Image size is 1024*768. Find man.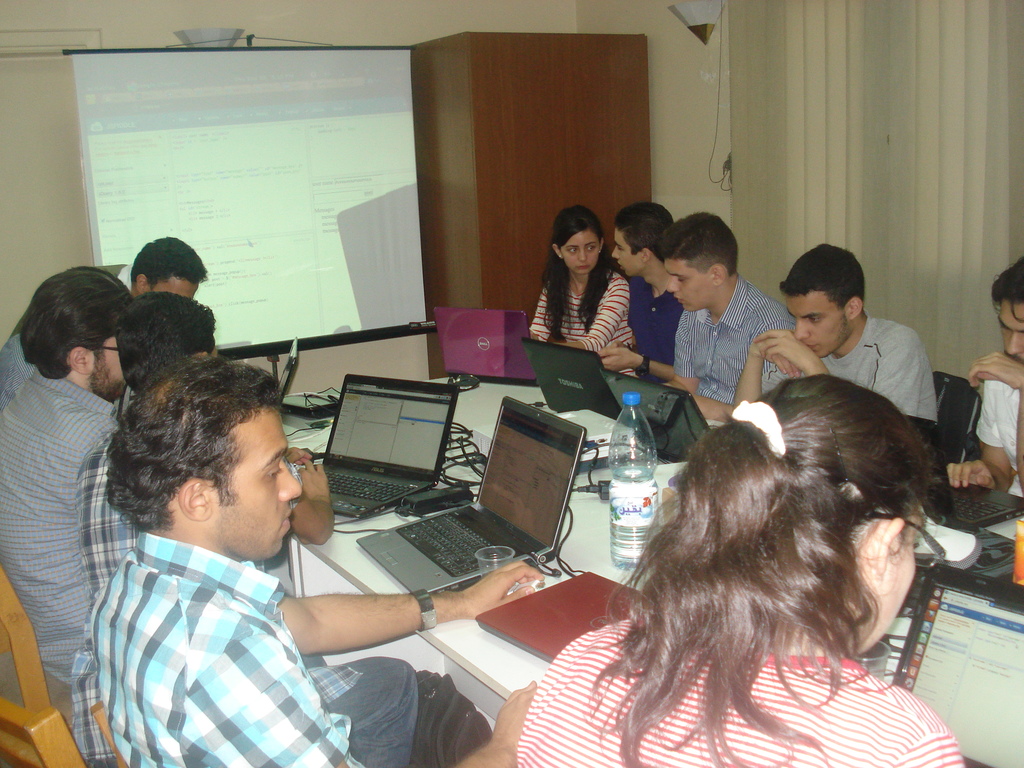
detection(664, 211, 797, 424).
